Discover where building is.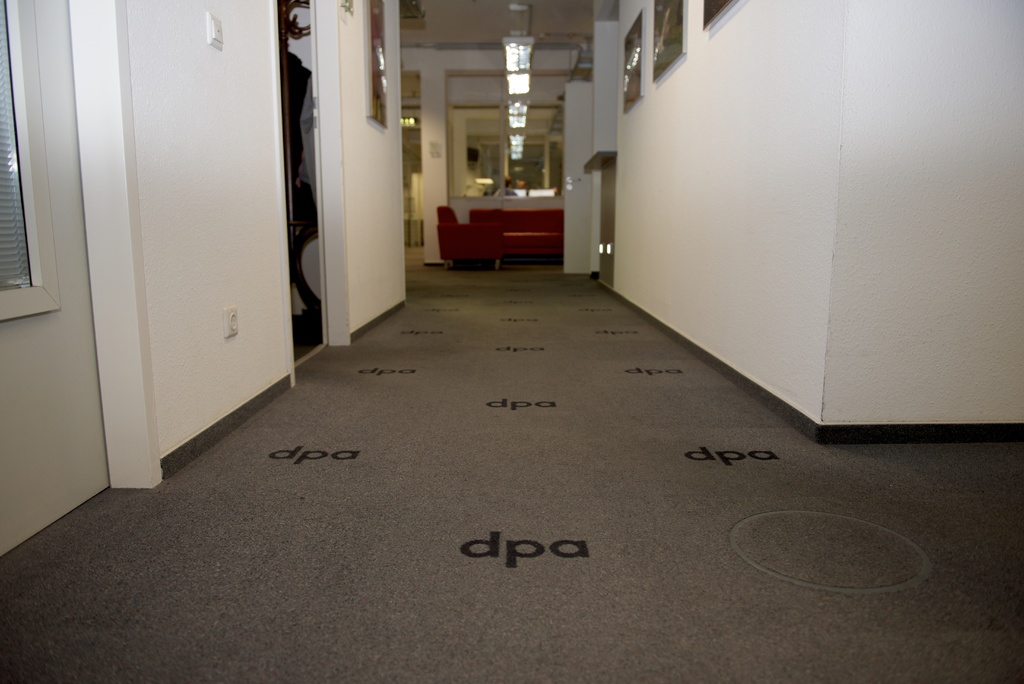
Discovered at [0,0,1023,683].
